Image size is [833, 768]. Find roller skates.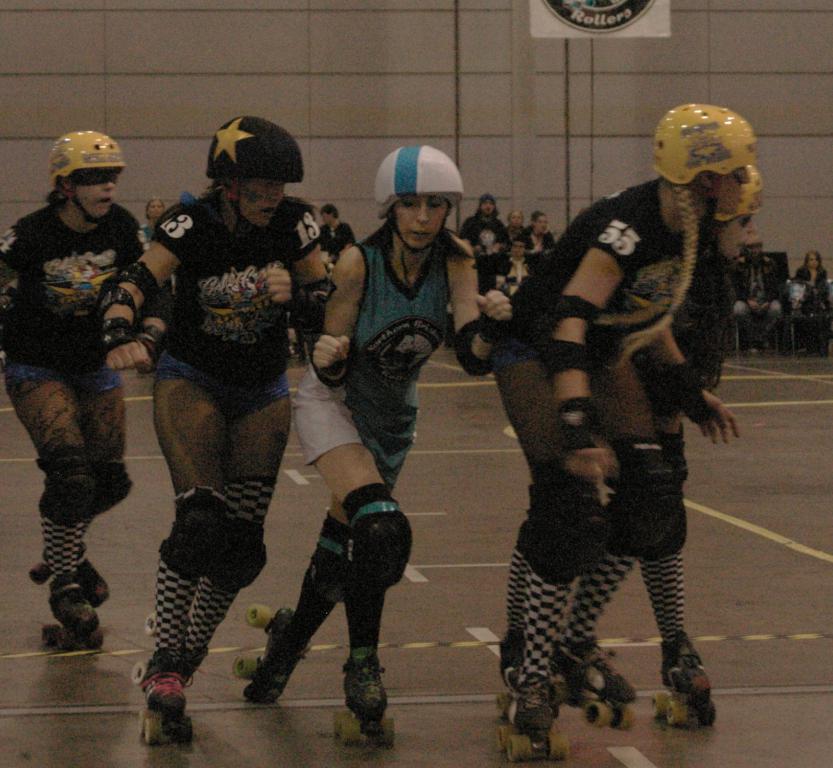
{"left": 331, "top": 643, "right": 398, "bottom": 744}.
